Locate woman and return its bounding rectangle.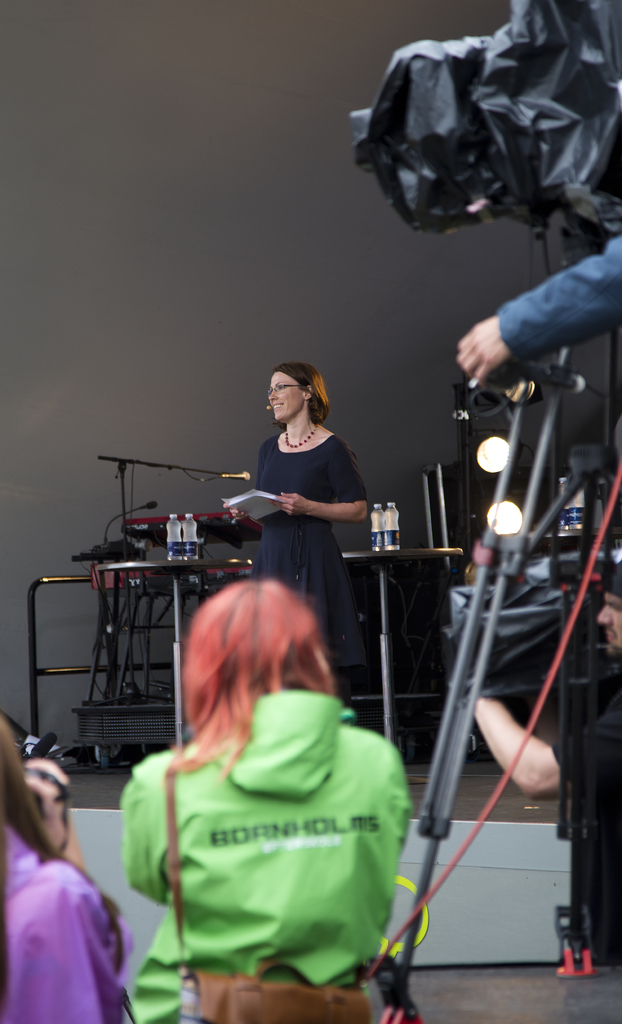
<bbox>138, 571, 405, 1023</bbox>.
